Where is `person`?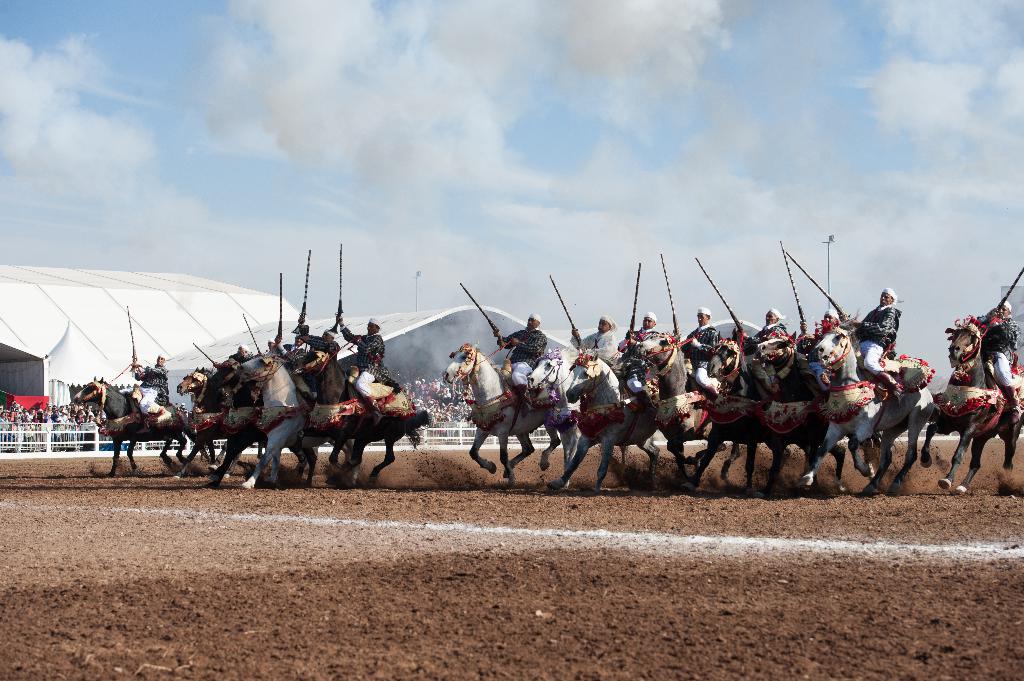
box=[337, 316, 388, 418].
